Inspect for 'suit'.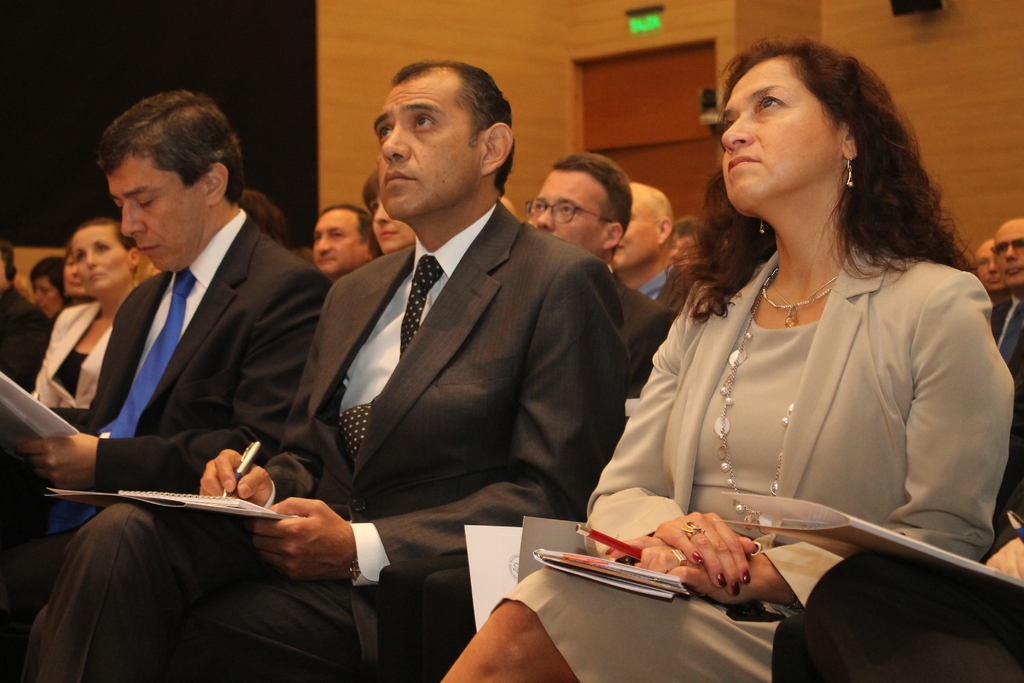
Inspection: region(17, 199, 639, 682).
